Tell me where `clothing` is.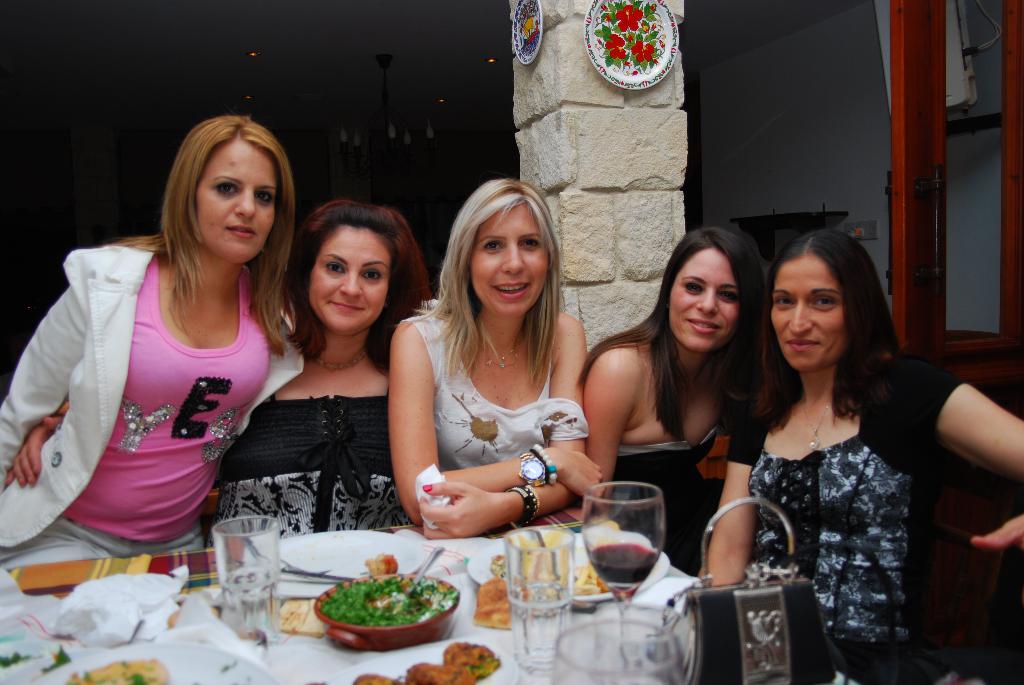
`clothing` is at pyautogui.locateOnScreen(25, 226, 282, 564).
